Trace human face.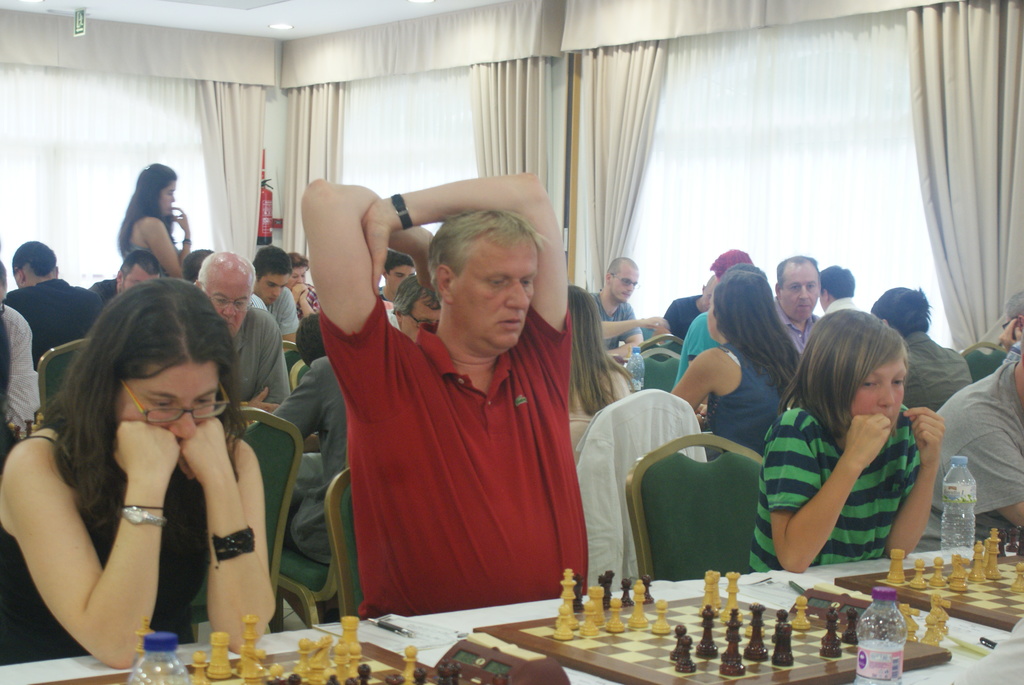
Traced to l=285, t=266, r=307, b=289.
